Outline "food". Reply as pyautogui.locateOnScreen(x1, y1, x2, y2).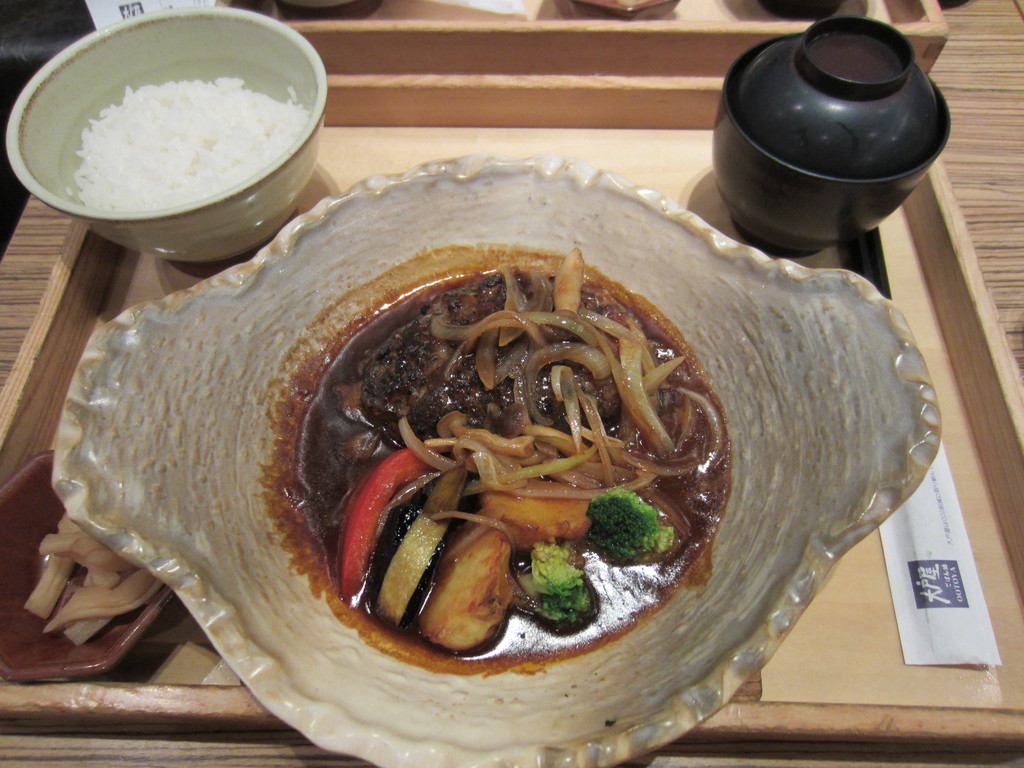
pyautogui.locateOnScreen(71, 76, 310, 214).
